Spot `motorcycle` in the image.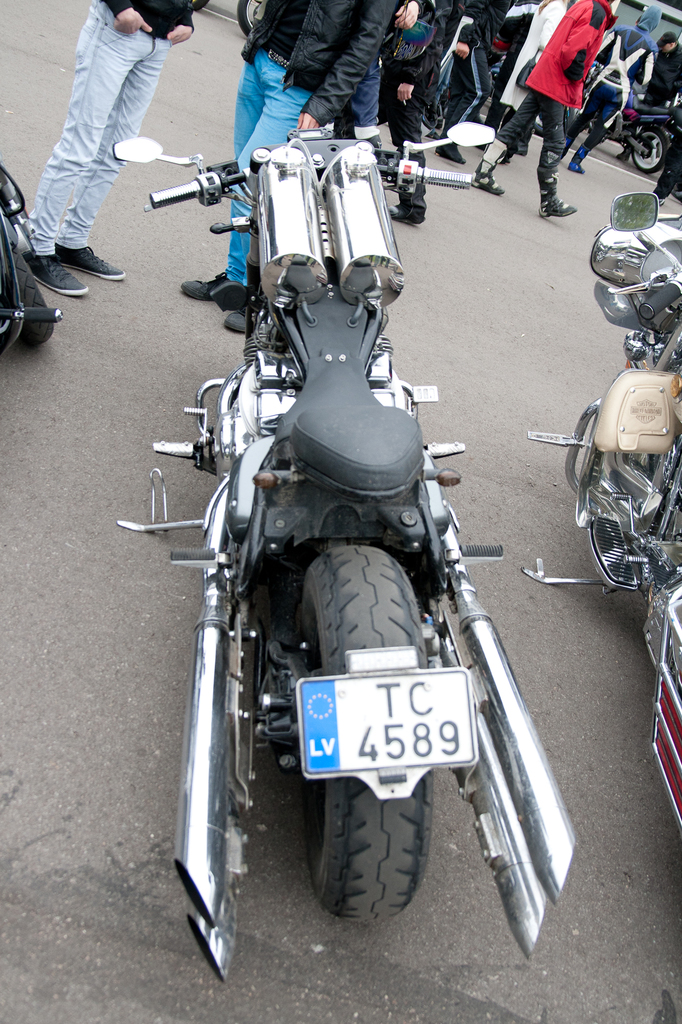
`motorcycle` found at [585, 59, 679, 176].
